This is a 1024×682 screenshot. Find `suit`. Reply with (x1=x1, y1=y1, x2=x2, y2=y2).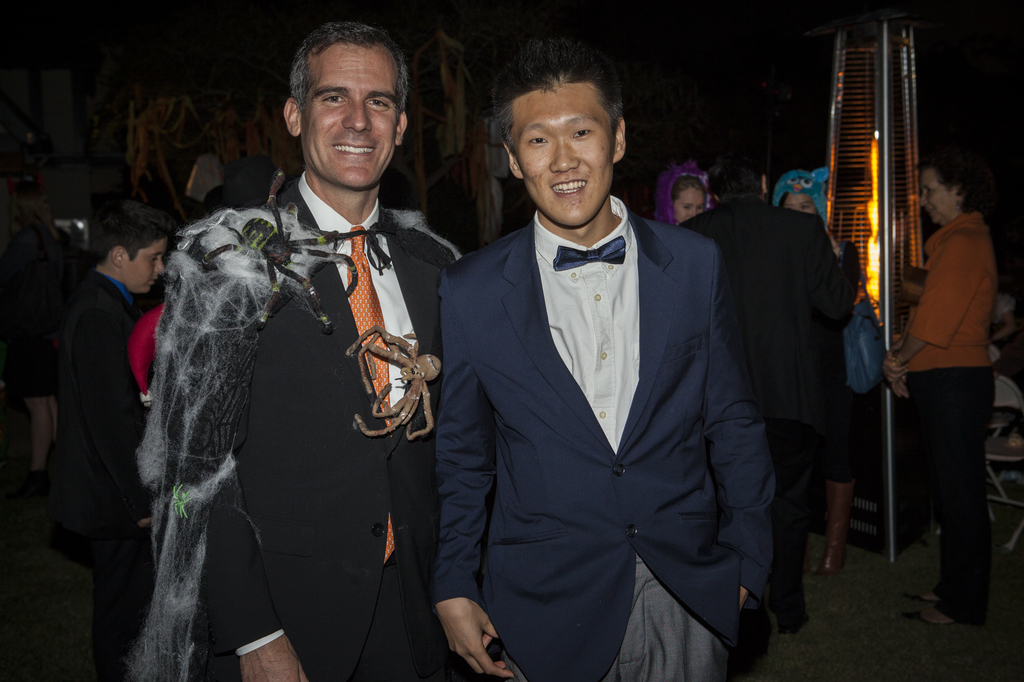
(x1=674, y1=194, x2=830, y2=589).
